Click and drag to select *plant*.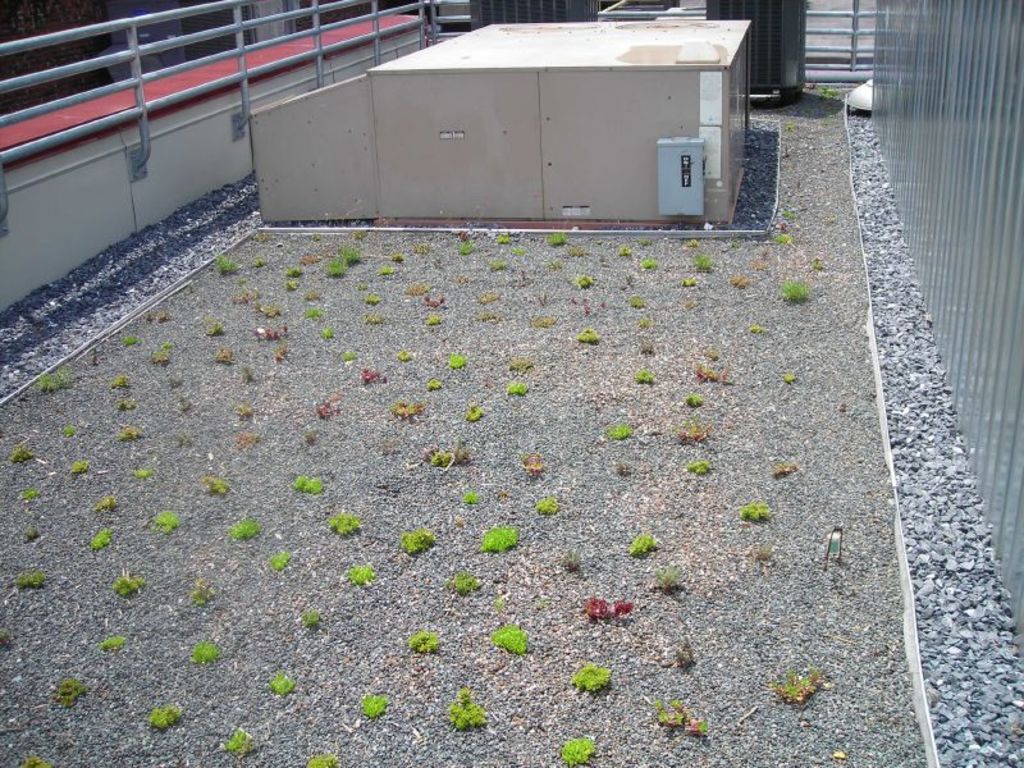
Selection: <region>111, 561, 143, 598</region>.
